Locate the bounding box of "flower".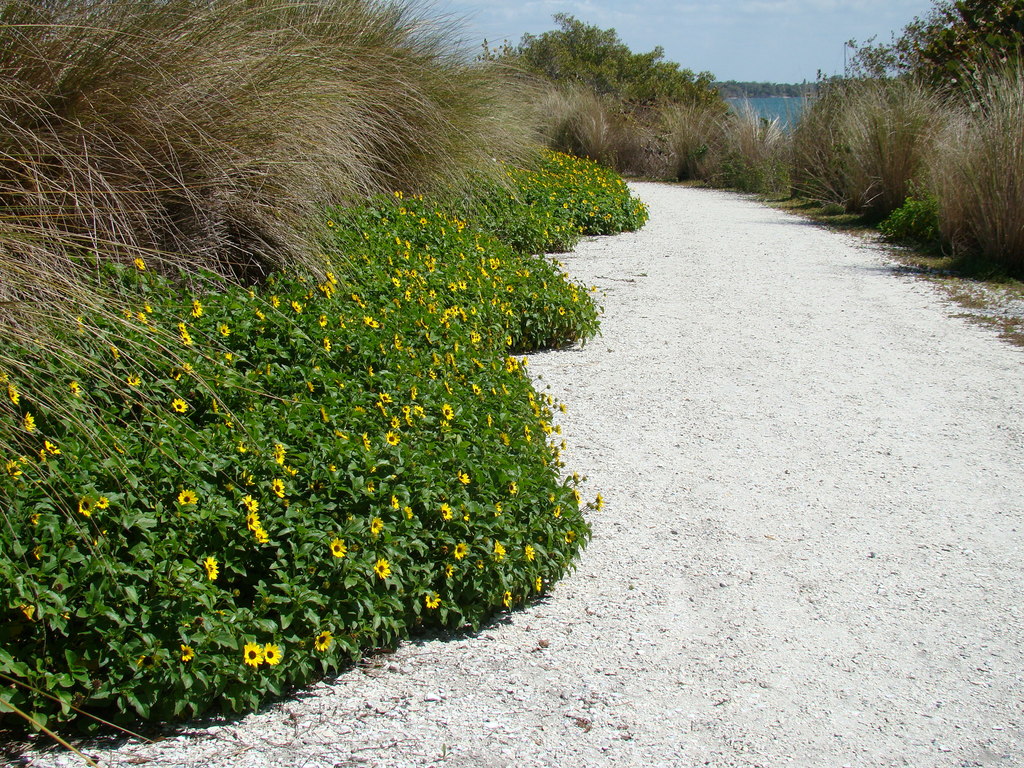
Bounding box: BBox(399, 504, 424, 517).
